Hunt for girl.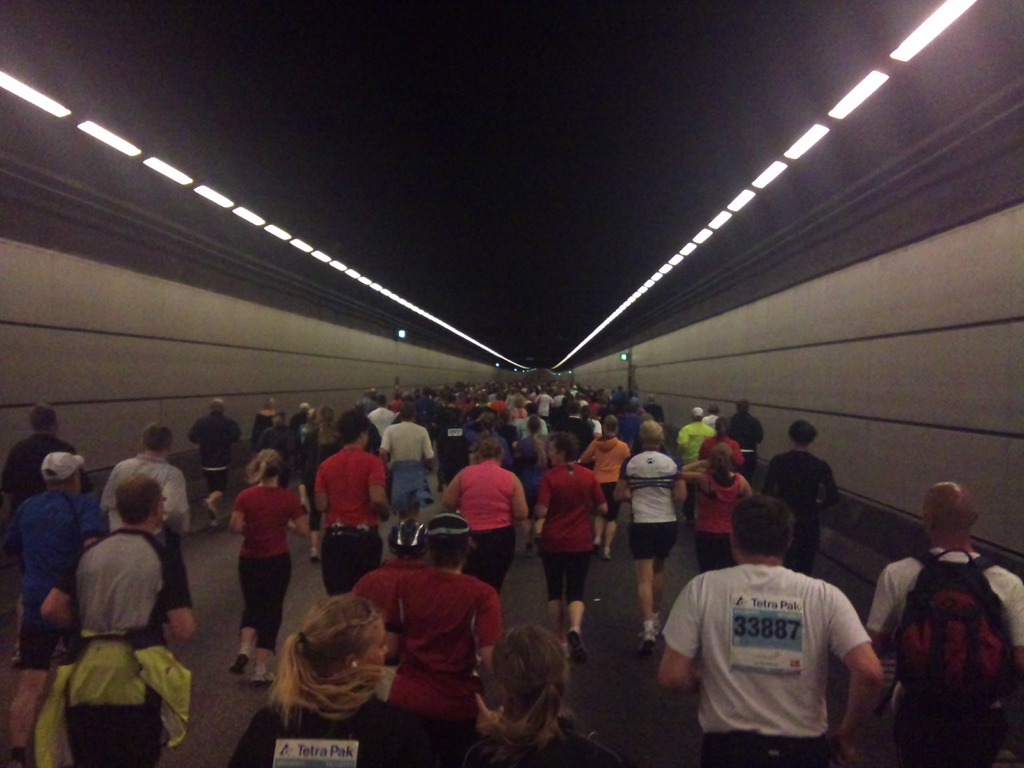
Hunted down at select_region(221, 449, 319, 682).
